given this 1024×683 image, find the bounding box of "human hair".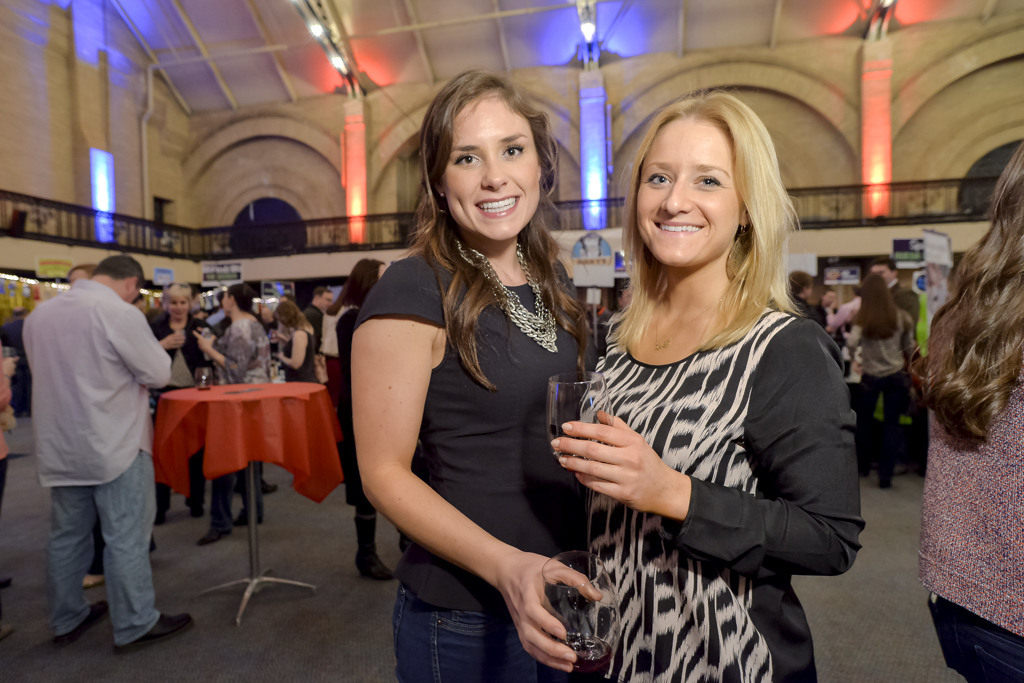
box(270, 302, 312, 325).
